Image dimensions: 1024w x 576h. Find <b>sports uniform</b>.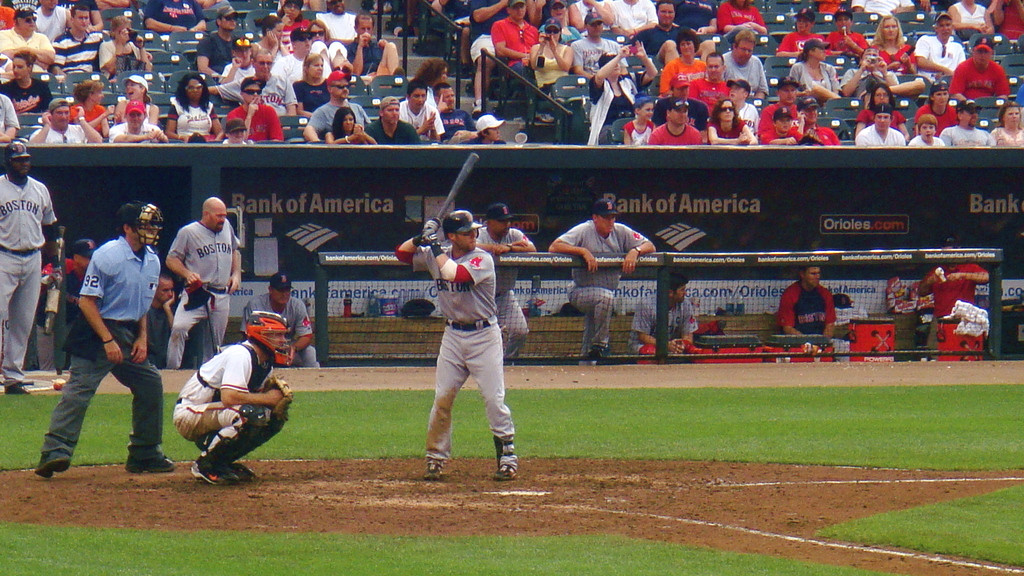
<bbox>394, 209, 522, 482</bbox>.
